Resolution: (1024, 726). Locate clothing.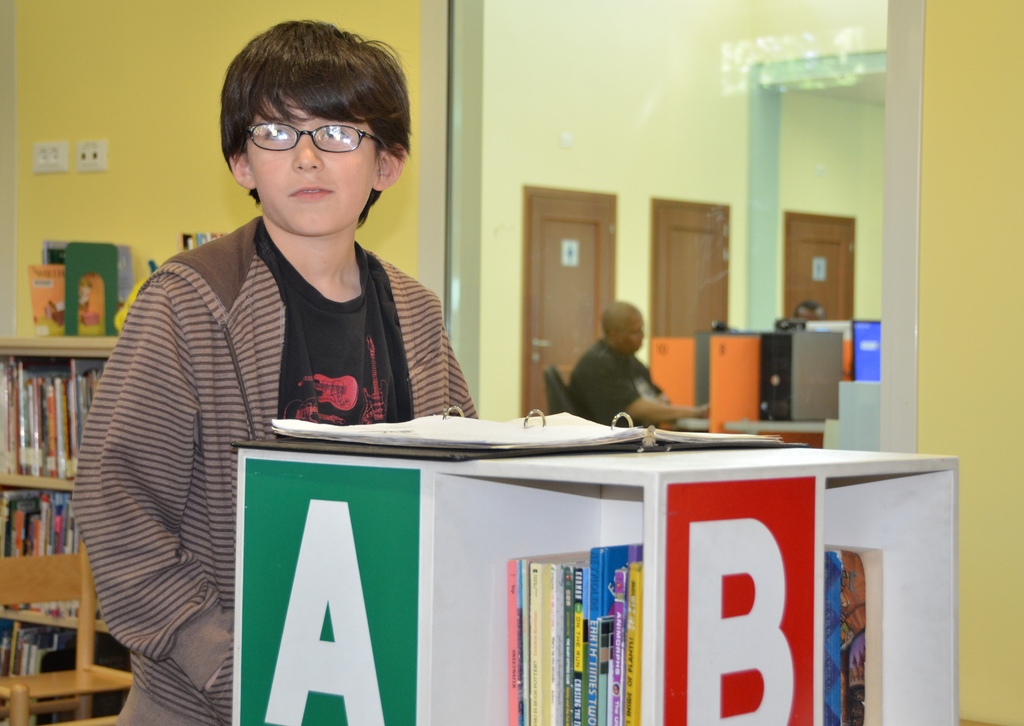
[48, 216, 519, 725].
